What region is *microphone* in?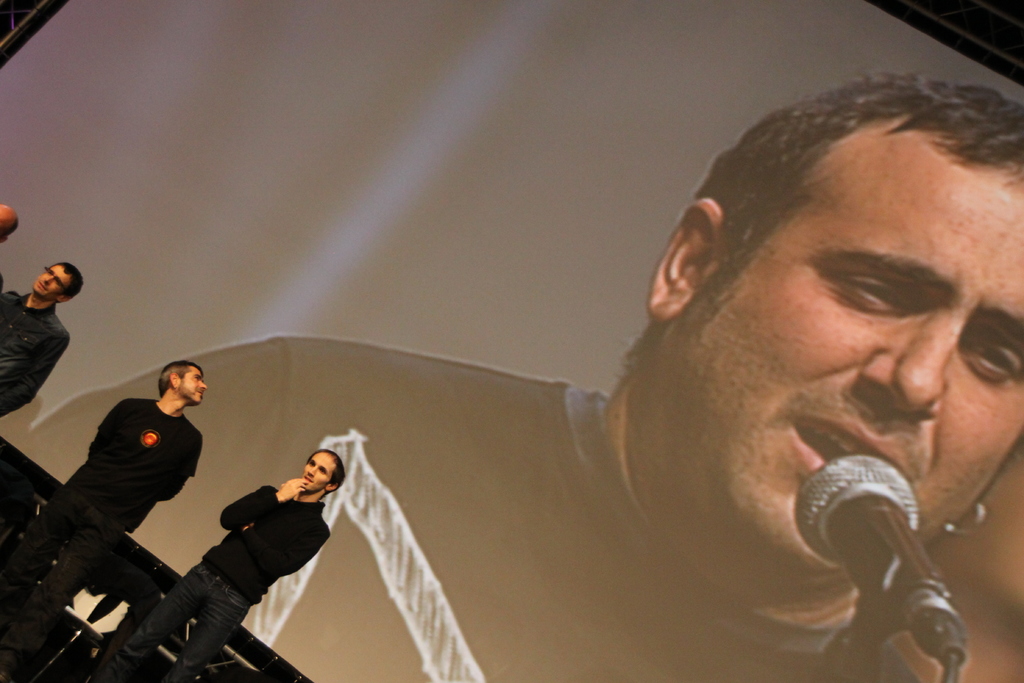
794:443:973:632.
